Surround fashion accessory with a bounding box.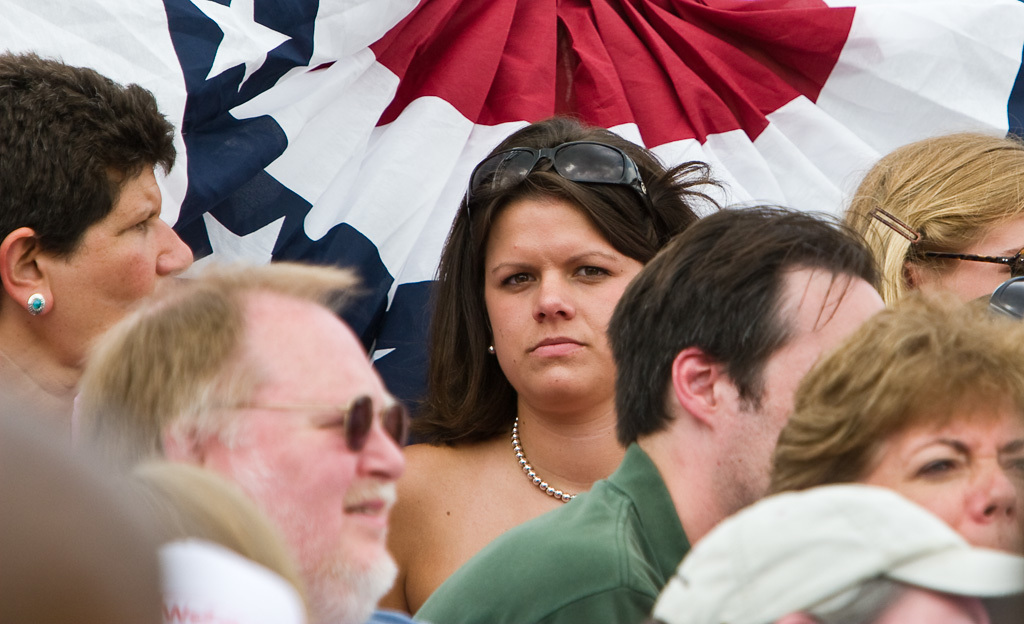
{"left": 503, "top": 399, "right": 597, "bottom": 508}.
